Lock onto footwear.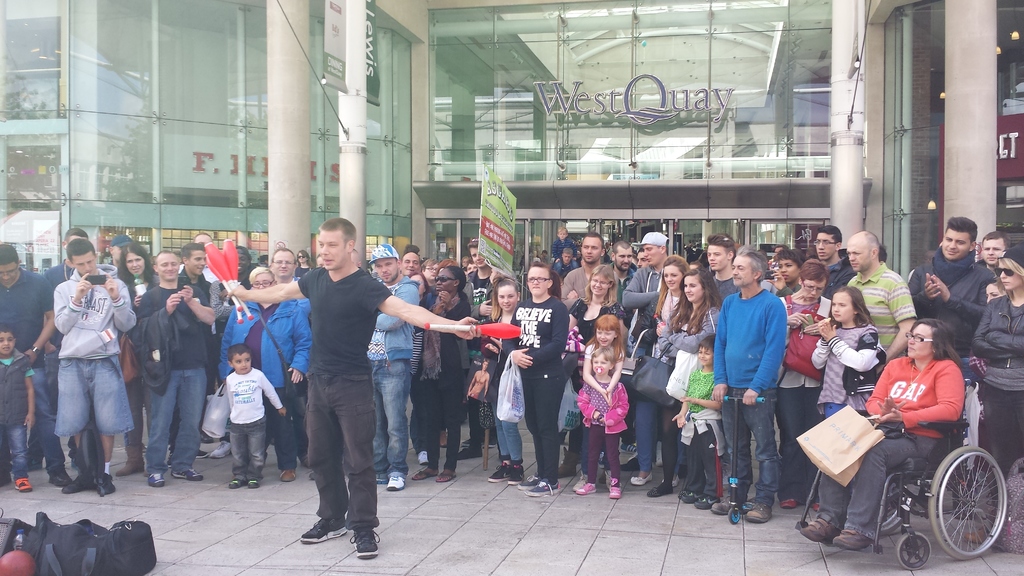
Locked: pyautogui.locateOnScreen(634, 472, 652, 481).
